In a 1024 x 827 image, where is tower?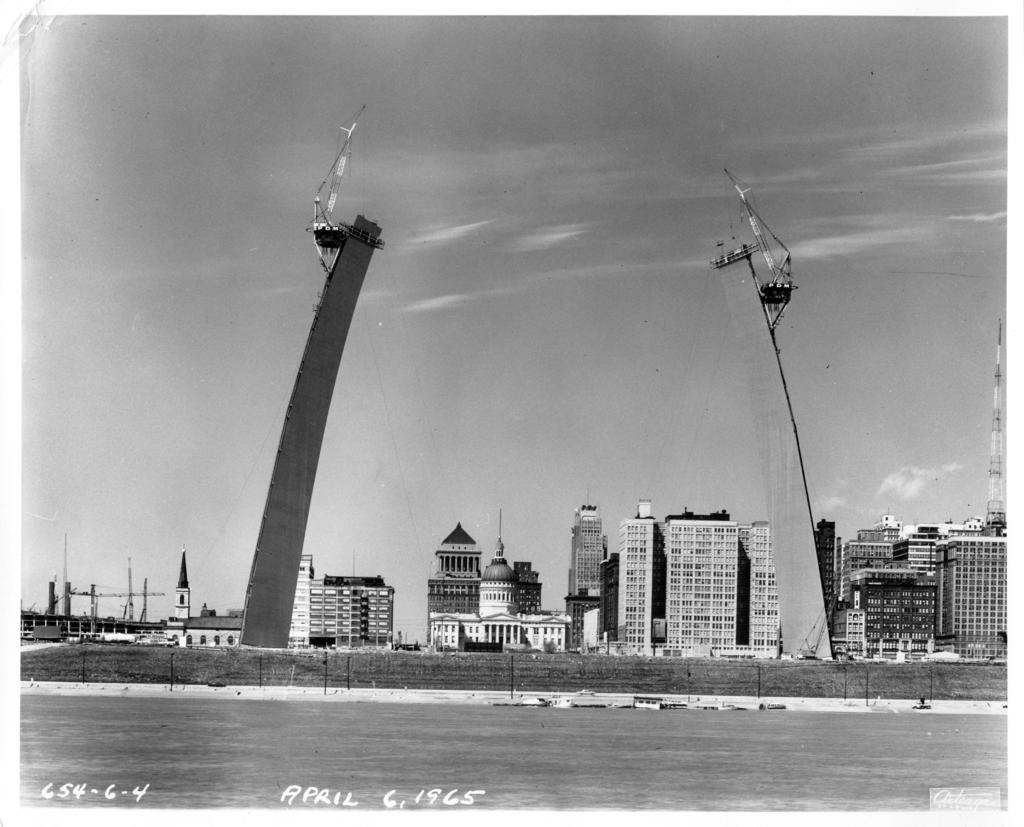
<region>830, 520, 942, 664</region>.
